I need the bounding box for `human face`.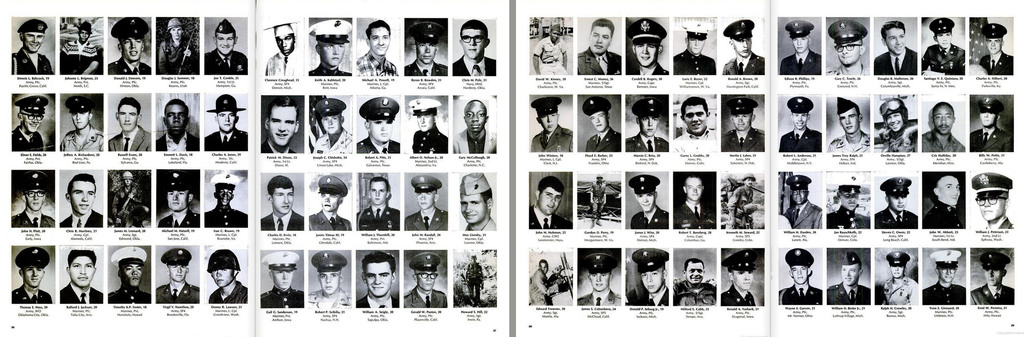
Here it is: (218,111,235,131).
